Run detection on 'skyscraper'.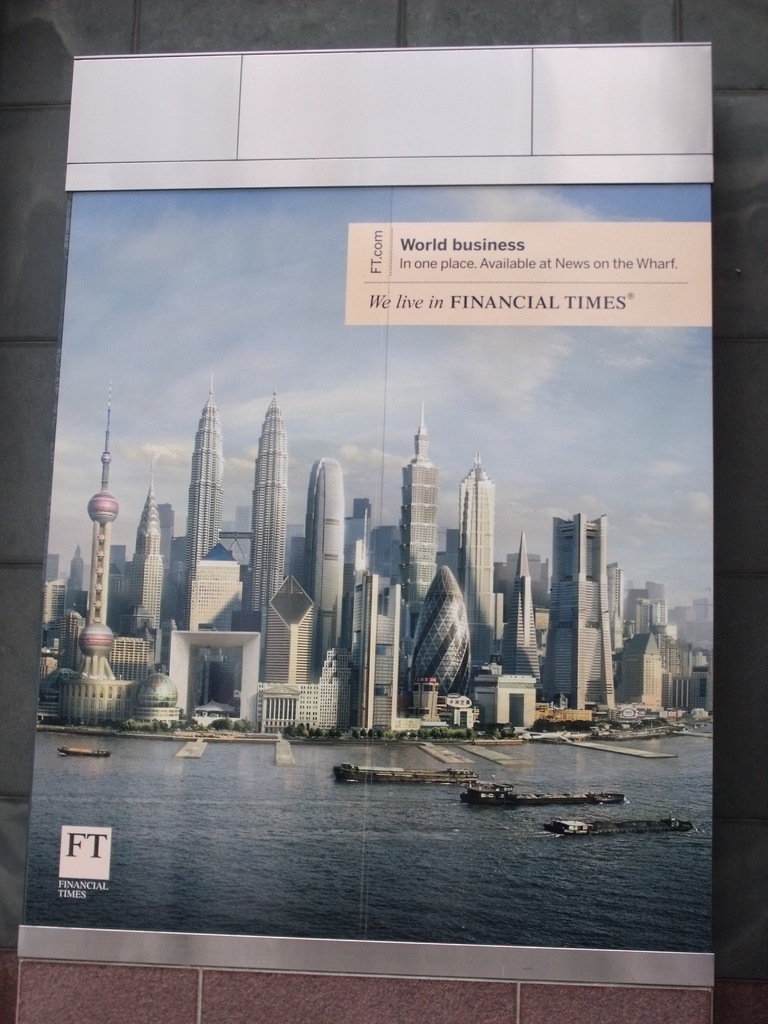
Result: [406,406,446,659].
